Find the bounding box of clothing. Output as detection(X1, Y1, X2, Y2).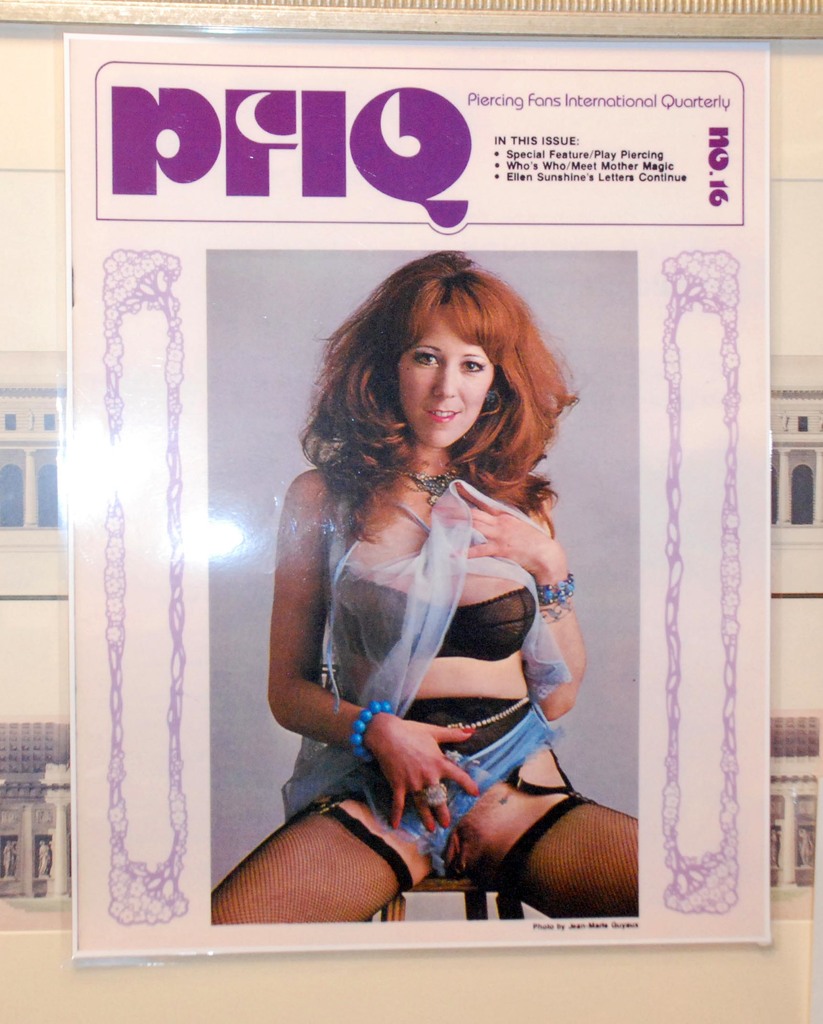
detection(325, 573, 538, 666).
